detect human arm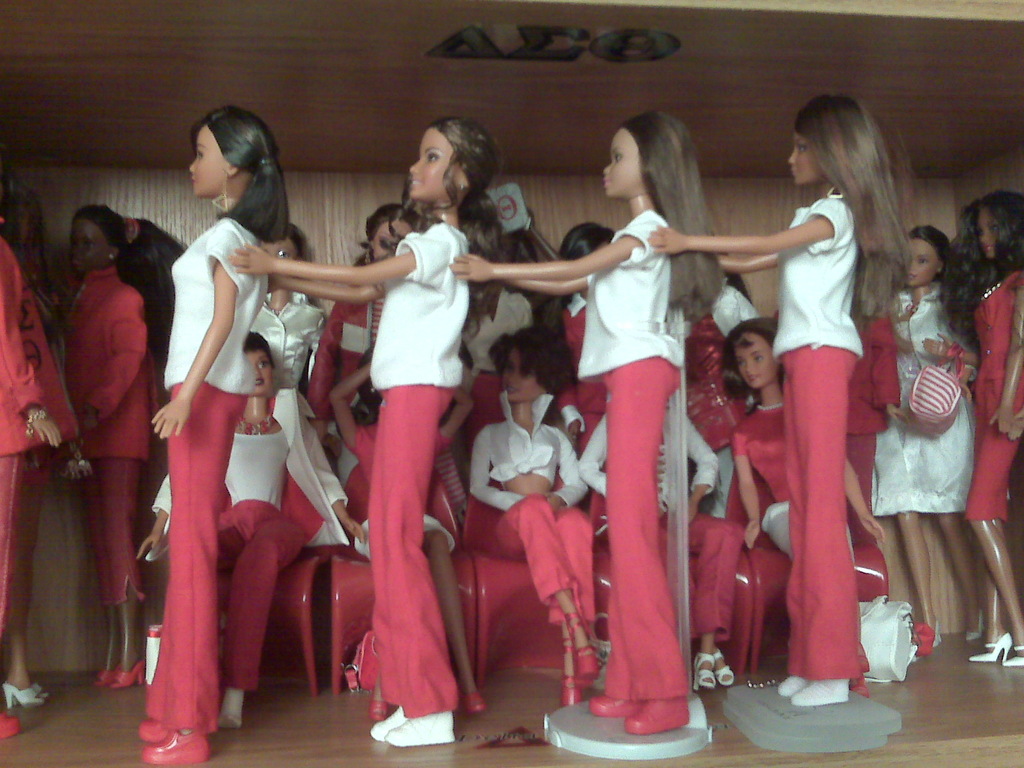
x1=1002, y1=405, x2=1023, y2=444
